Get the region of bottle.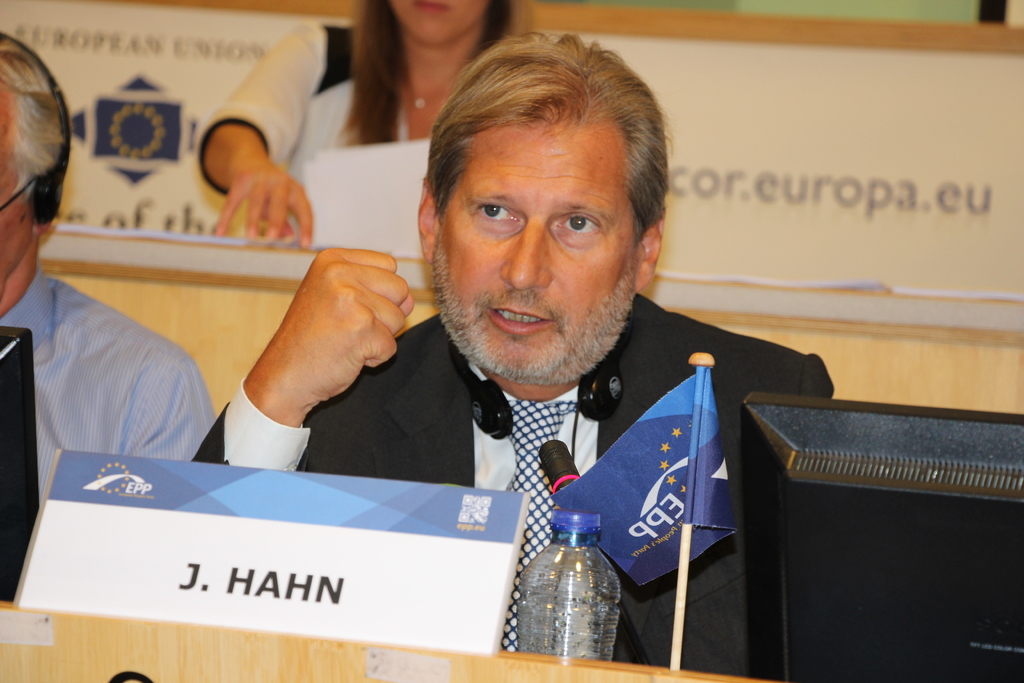
bbox=[510, 502, 625, 665].
